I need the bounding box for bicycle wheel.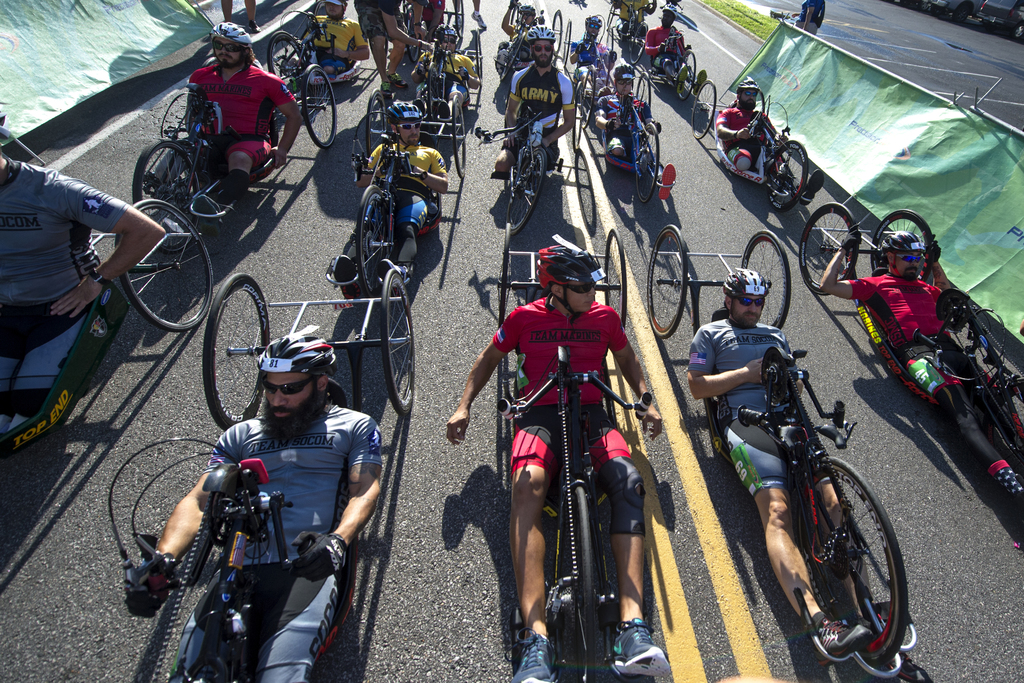
Here it is: detection(762, 142, 812, 213).
